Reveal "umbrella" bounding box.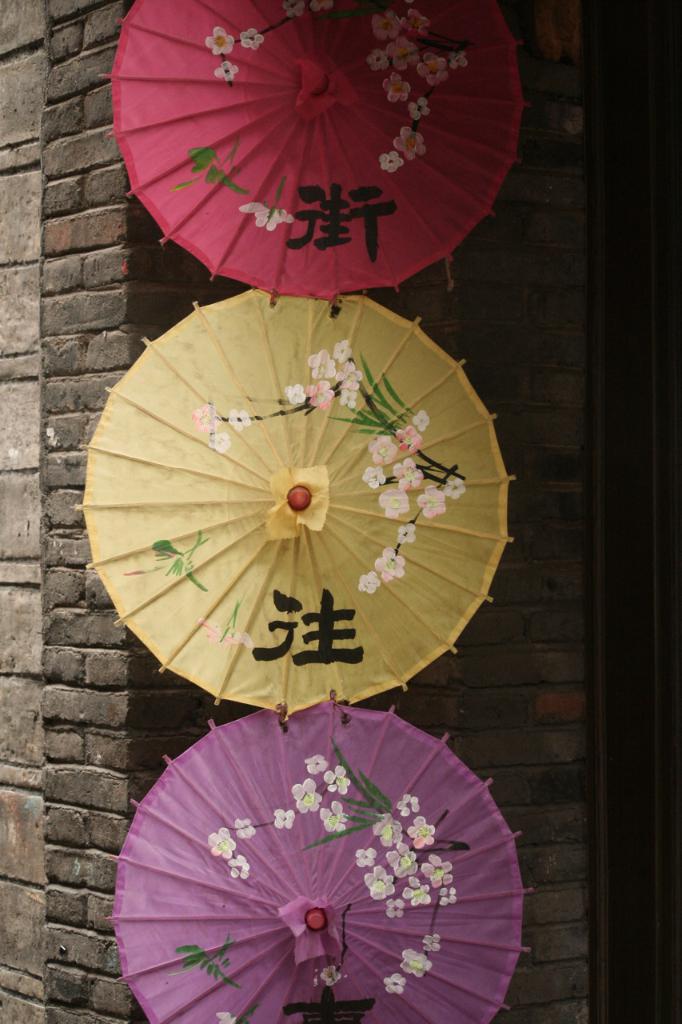
Revealed: 75 289 517 723.
